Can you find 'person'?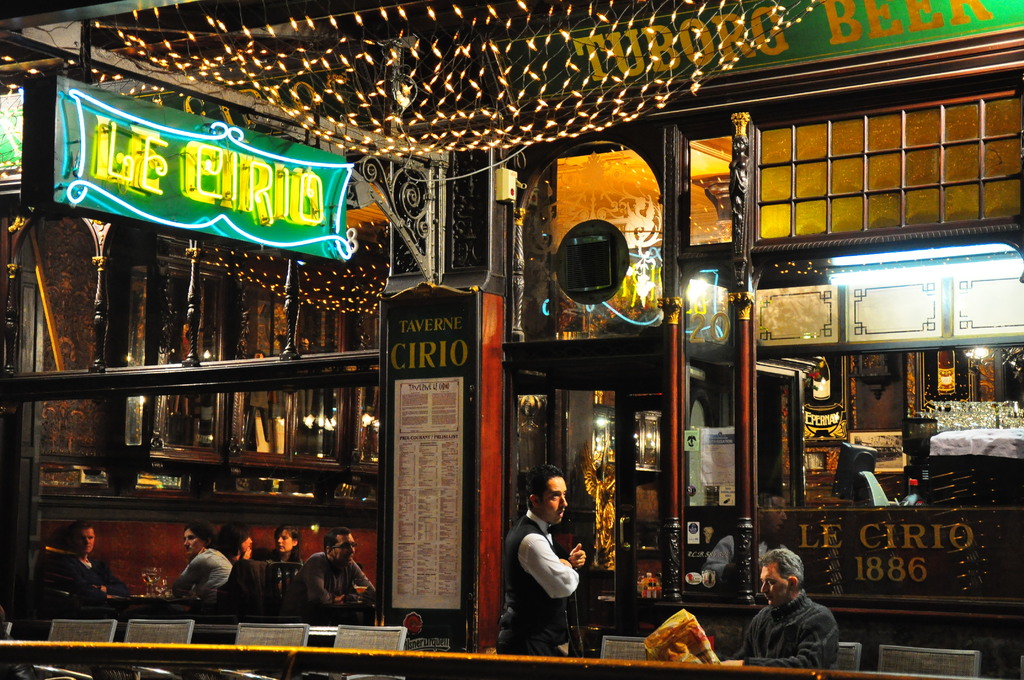
Yes, bounding box: x1=294 y1=521 x2=381 y2=614.
